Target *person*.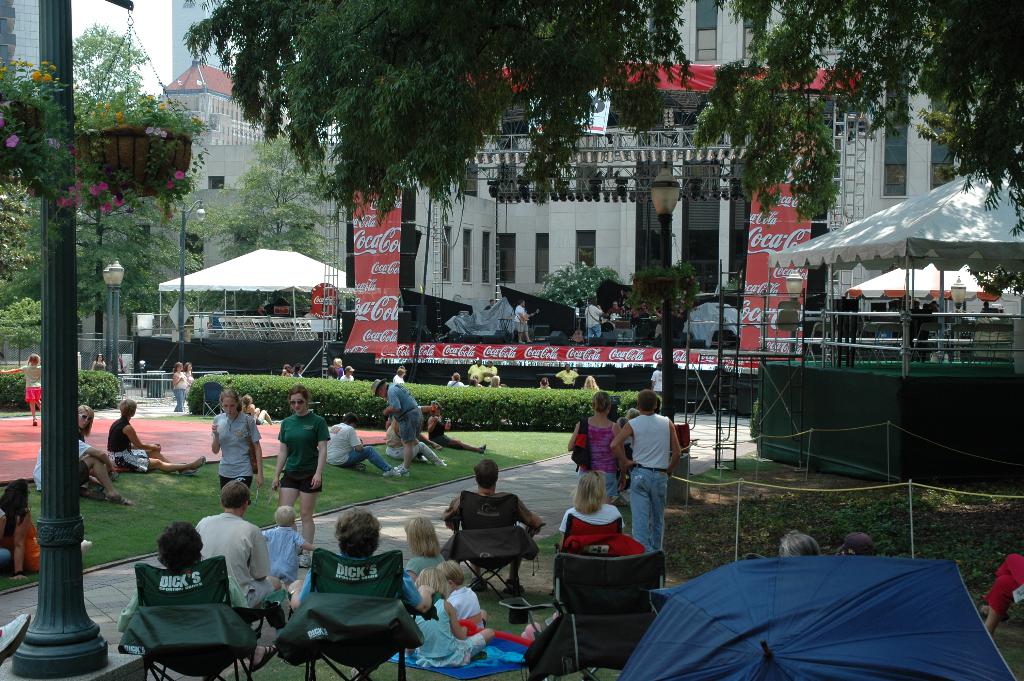
Target region: BBox(510, 297, 532, 343).
